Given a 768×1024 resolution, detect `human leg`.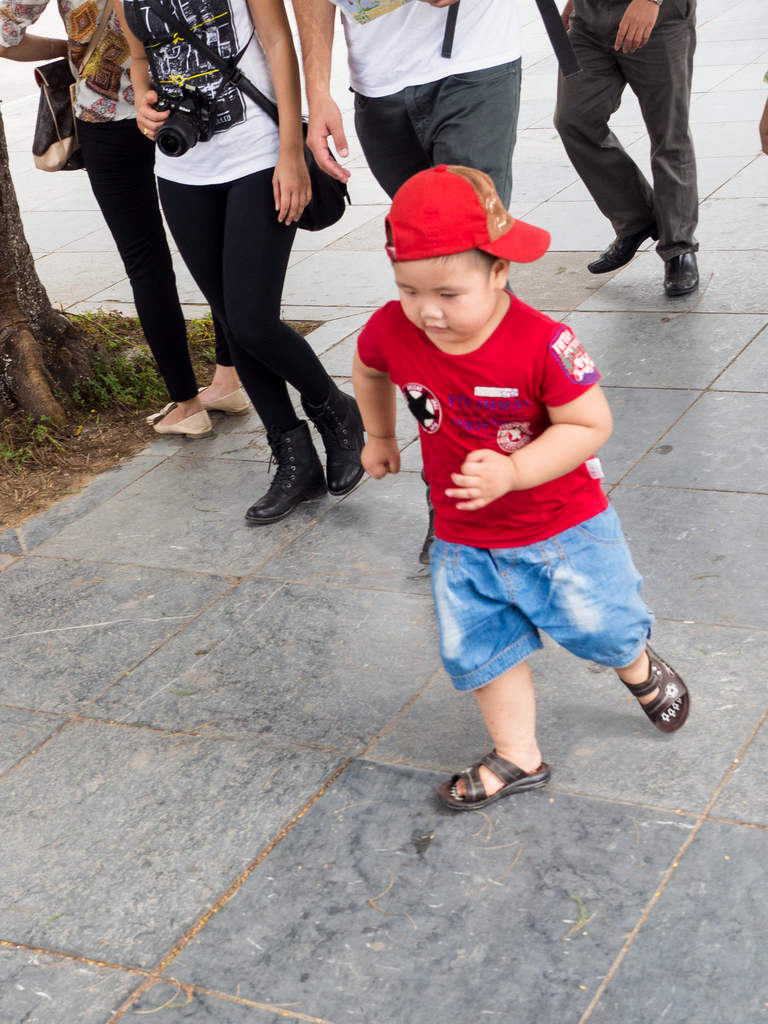
left=202, top=323, right=243, bottom=419.
